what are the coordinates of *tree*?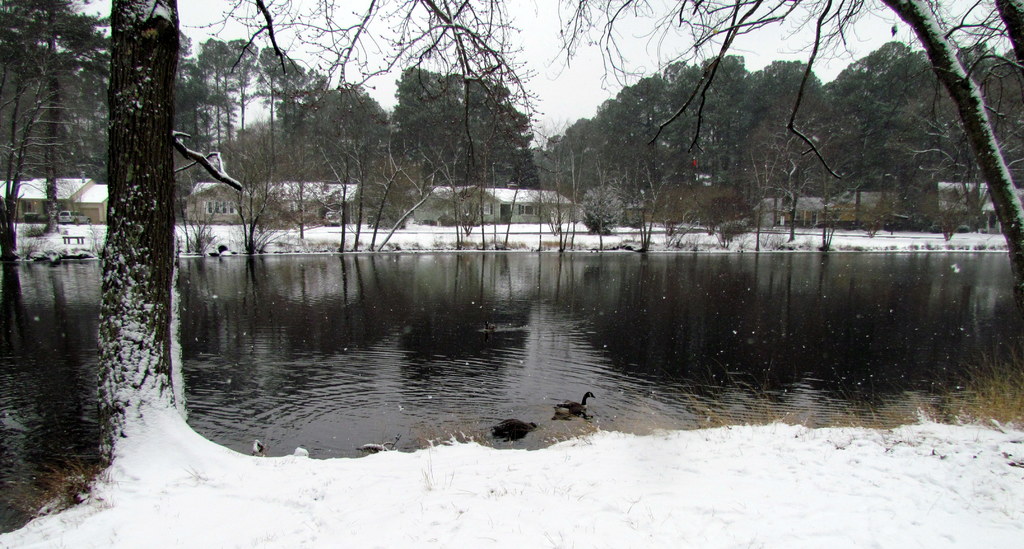
bbox=[0, 4, 47, 229].
